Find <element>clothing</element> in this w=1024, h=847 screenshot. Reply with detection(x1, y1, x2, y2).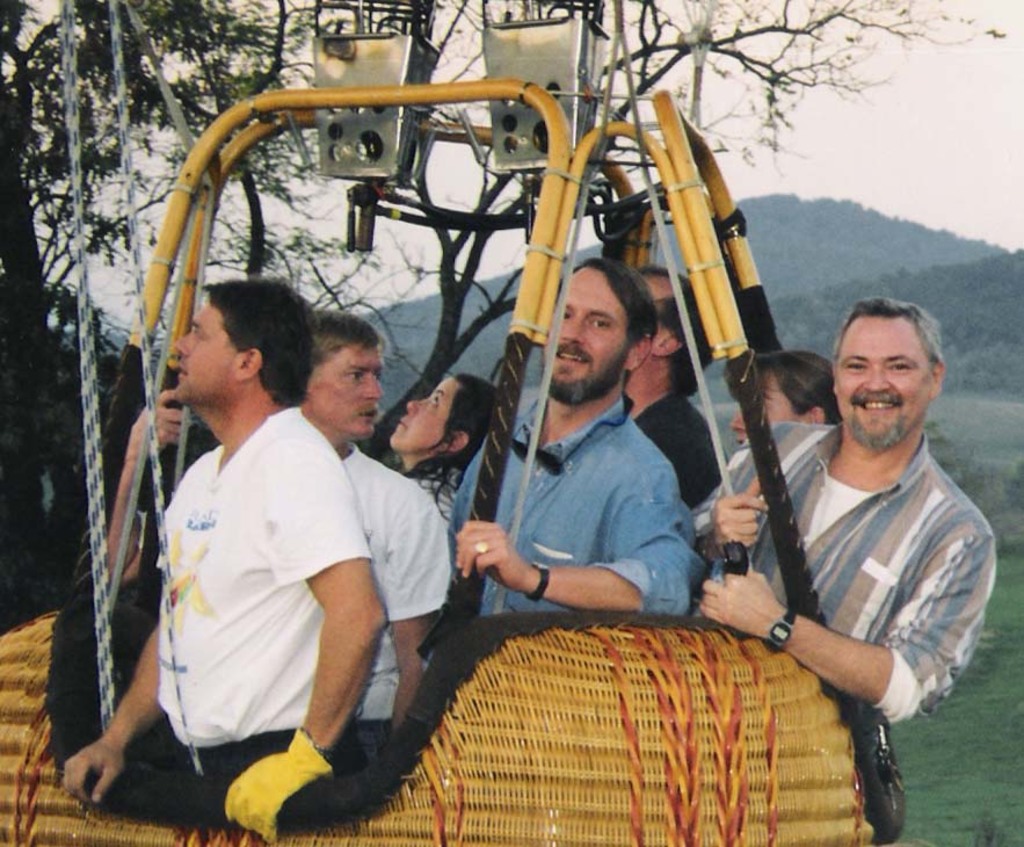
detection(450, 386, 707, 635).
